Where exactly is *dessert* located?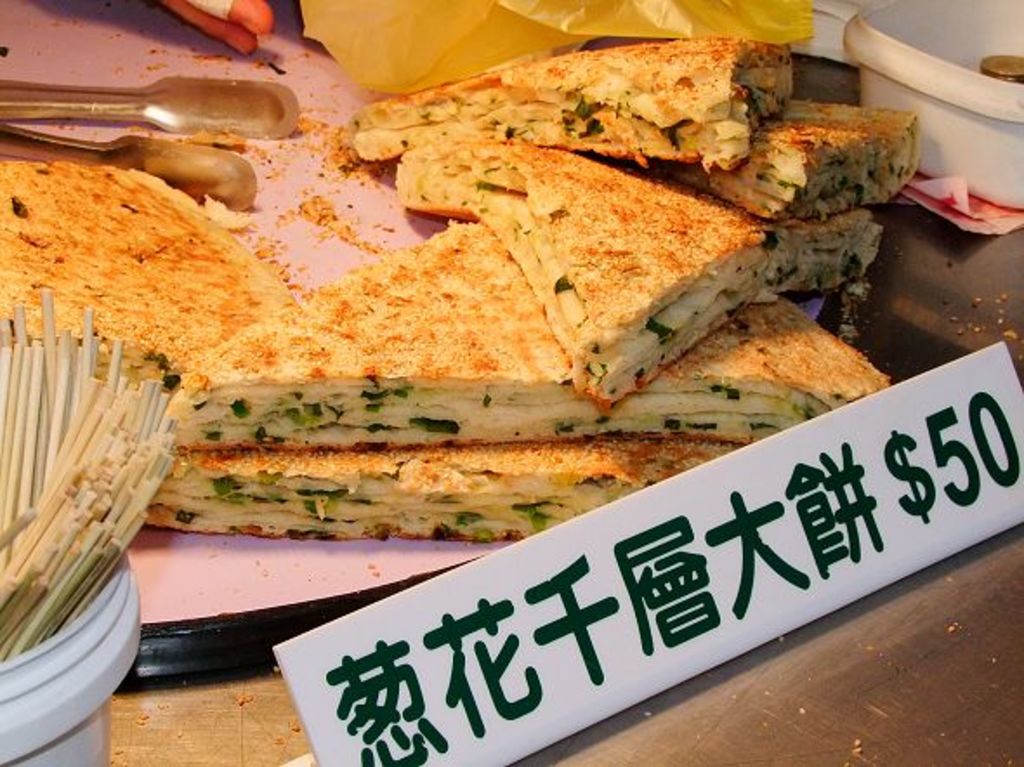
Its bounding box is <region>0, 156, 292, 373</region>.
